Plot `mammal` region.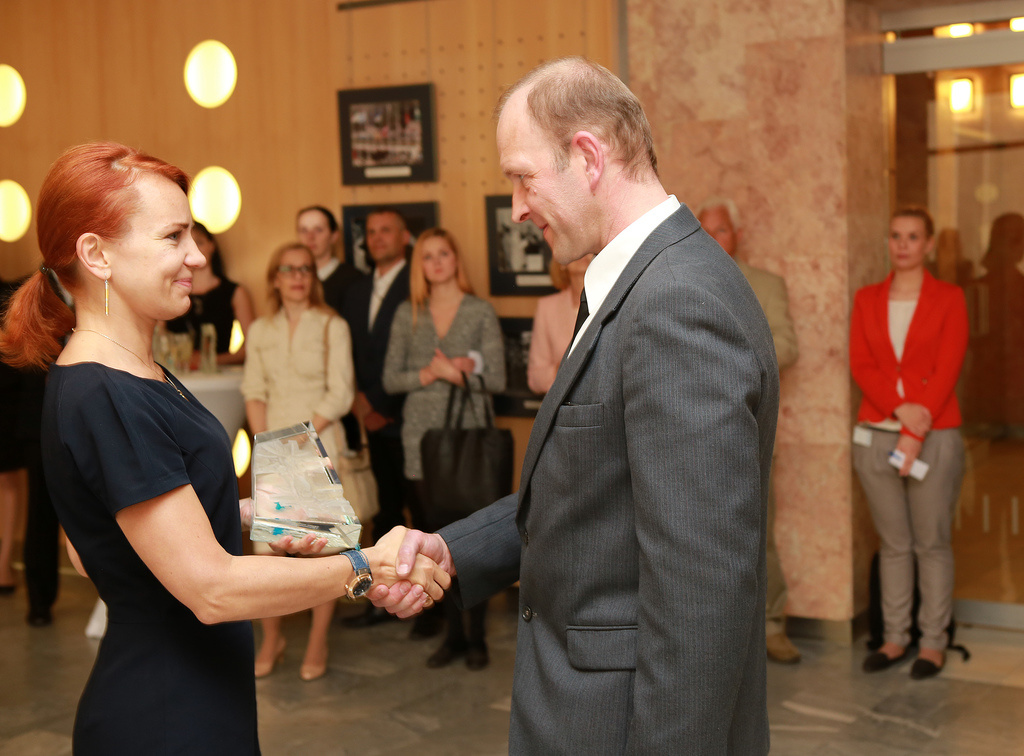
Plotted at box=[161, 223, 256, 365].
